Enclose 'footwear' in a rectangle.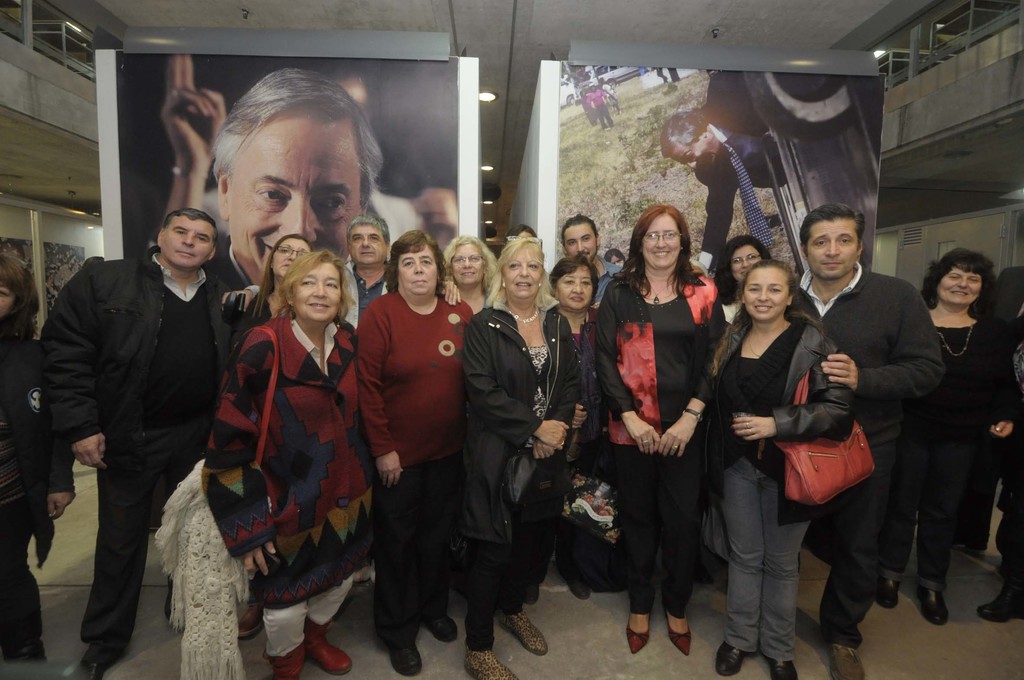
<region>716, 644, 752, 676</region>.
